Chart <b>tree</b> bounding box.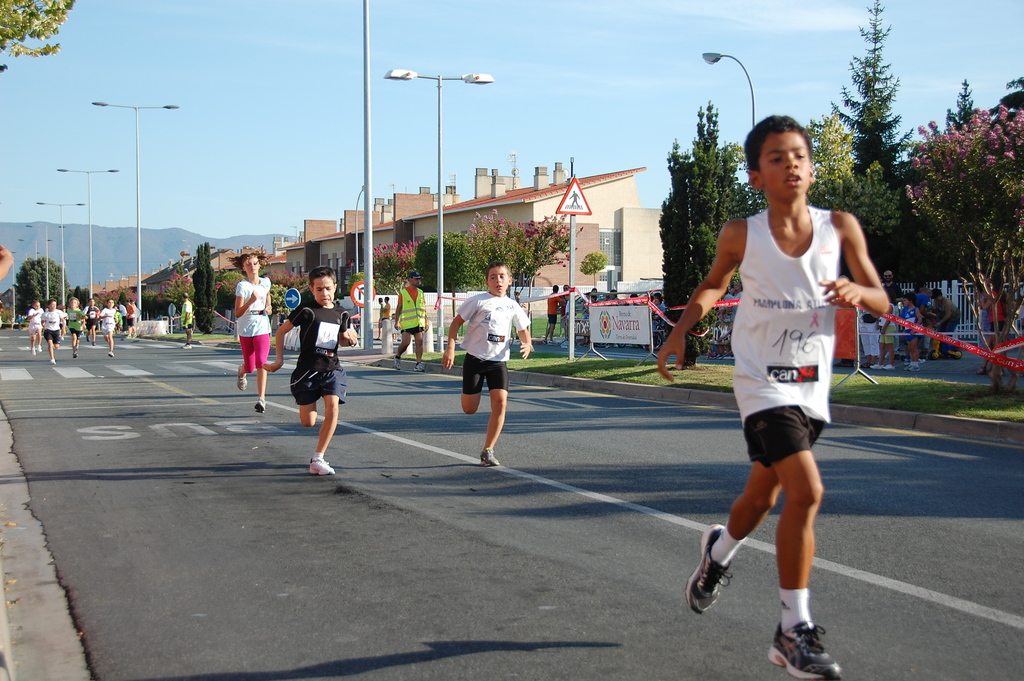
Charted: pyautogui.locateOnScreen(820, 0, 918, 287).
